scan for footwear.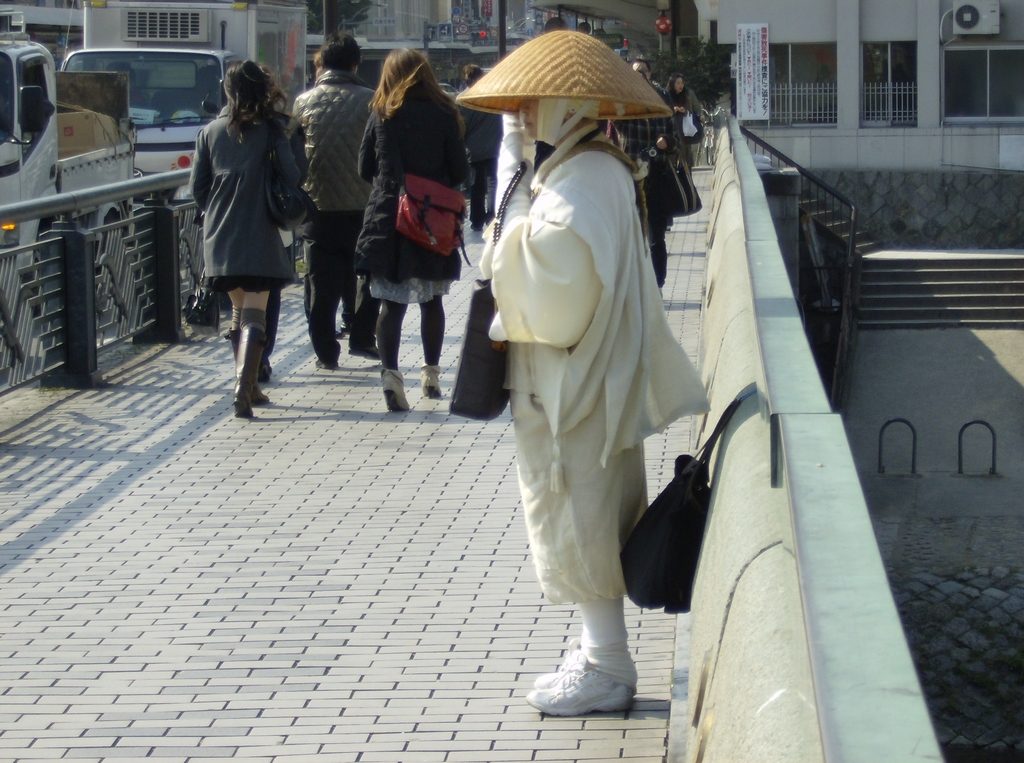
Scan result: x1=524 y1=659 x2=633 y2=714.
